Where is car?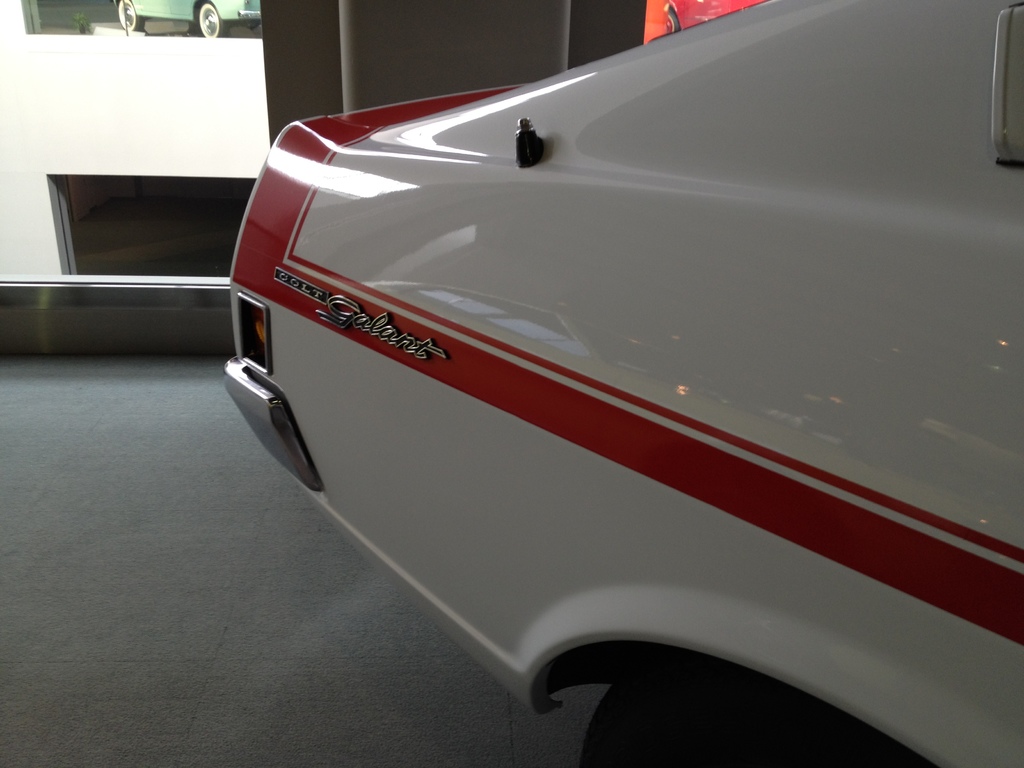
(118,0,257,44).
